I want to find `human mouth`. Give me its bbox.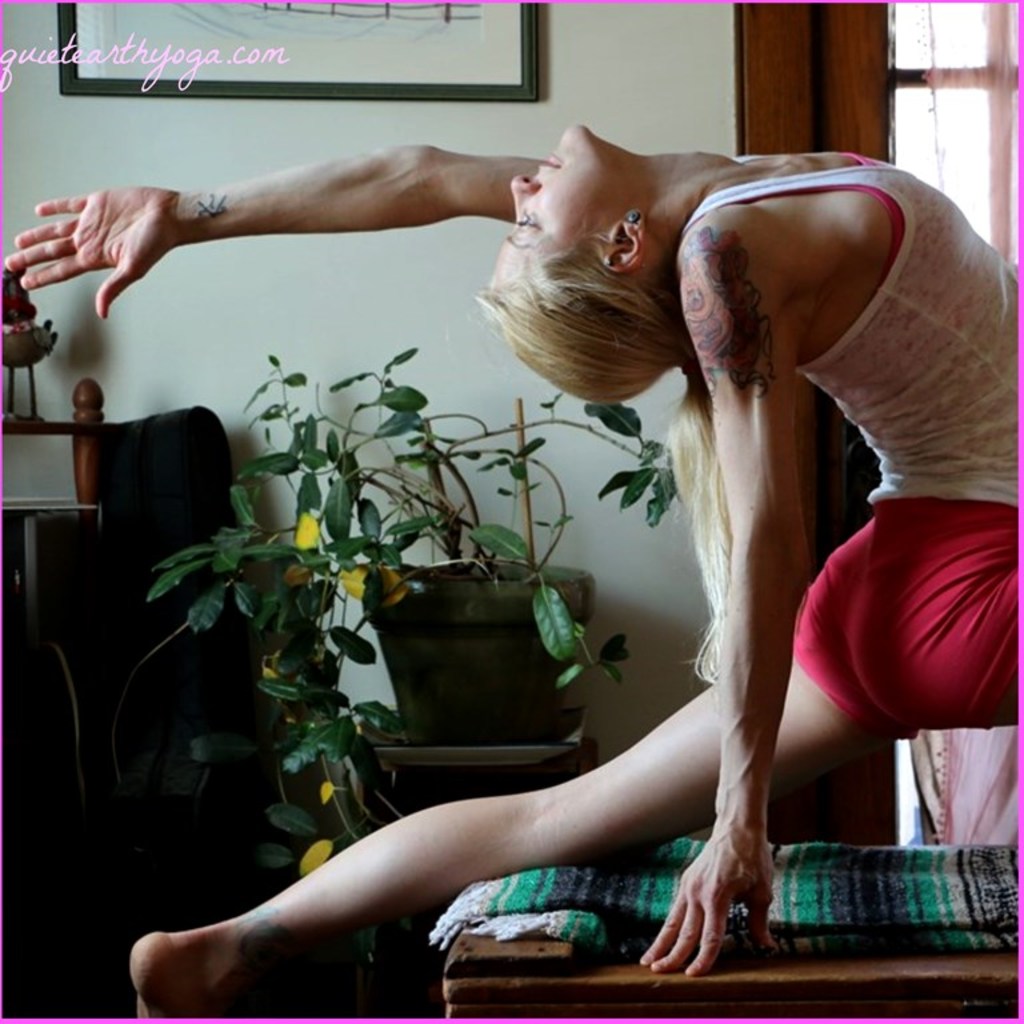
541 145 565 172.
